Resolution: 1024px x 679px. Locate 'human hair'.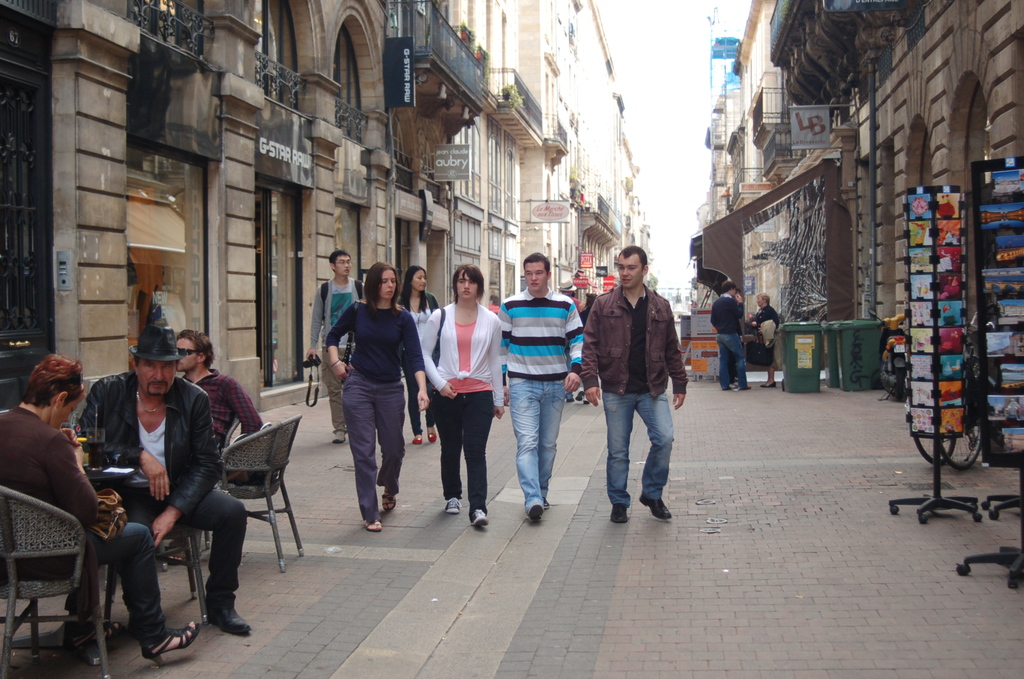
522, 250, 552, 280.
